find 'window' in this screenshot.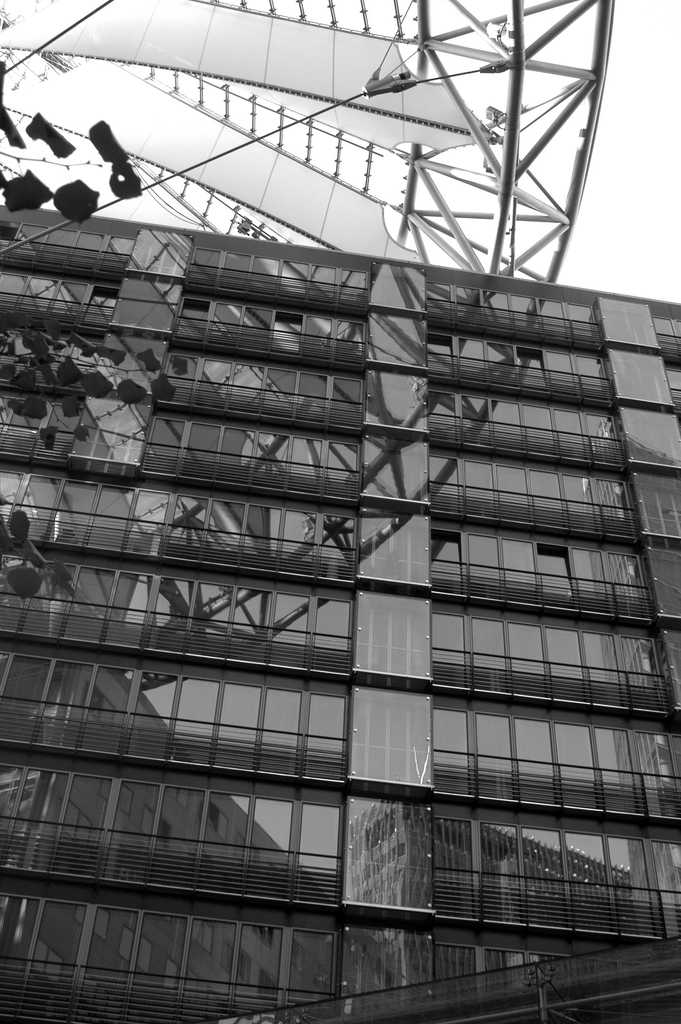
The bounding box for 'window' is left=426, top=941, right=578, bottom=1002.
